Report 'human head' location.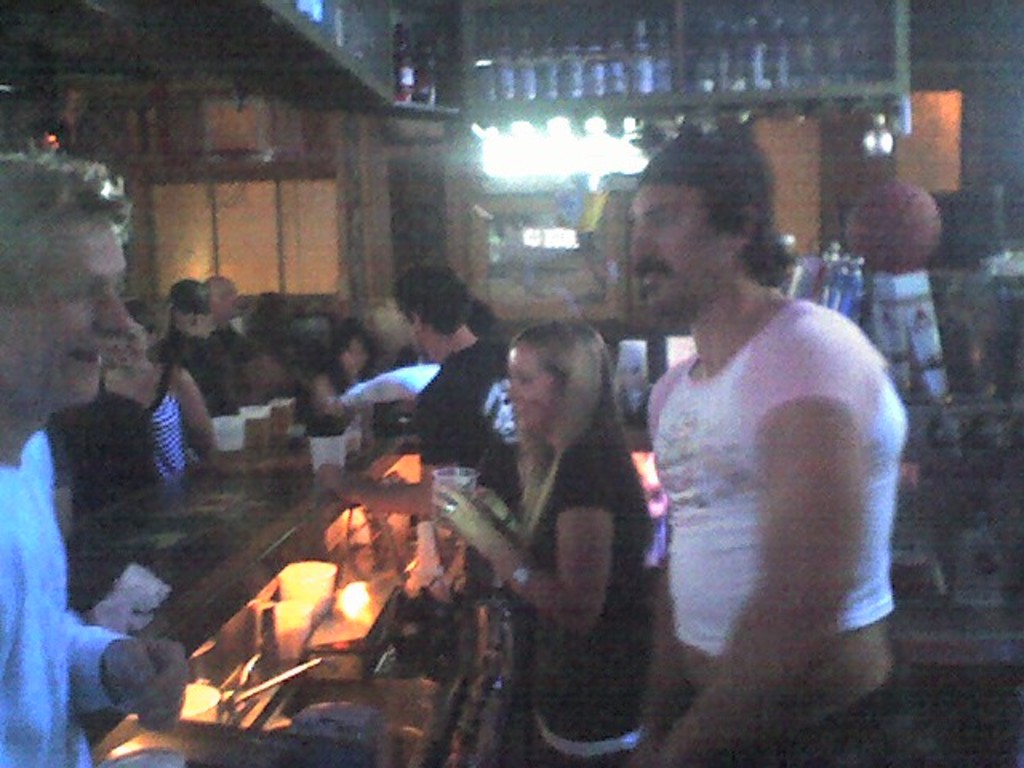
Report: {"x1": 205, "y1": 274, "x2": 238, "y2": 314}.
